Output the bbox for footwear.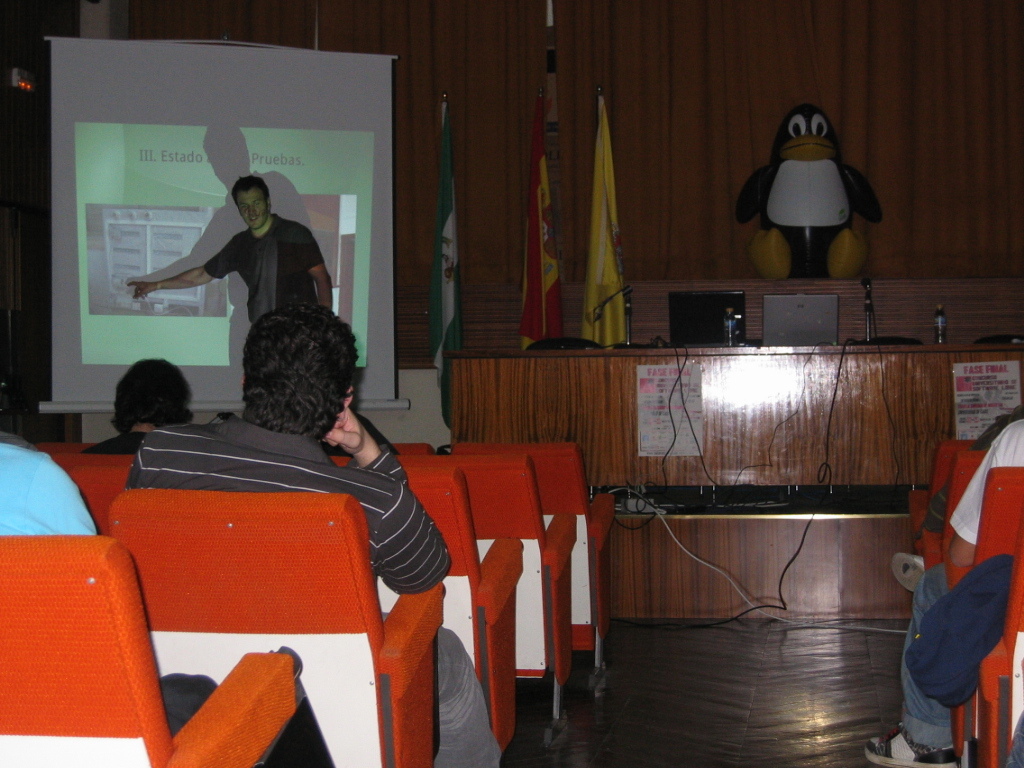
<bbox>890, 555, 925, 590</bbox>.
